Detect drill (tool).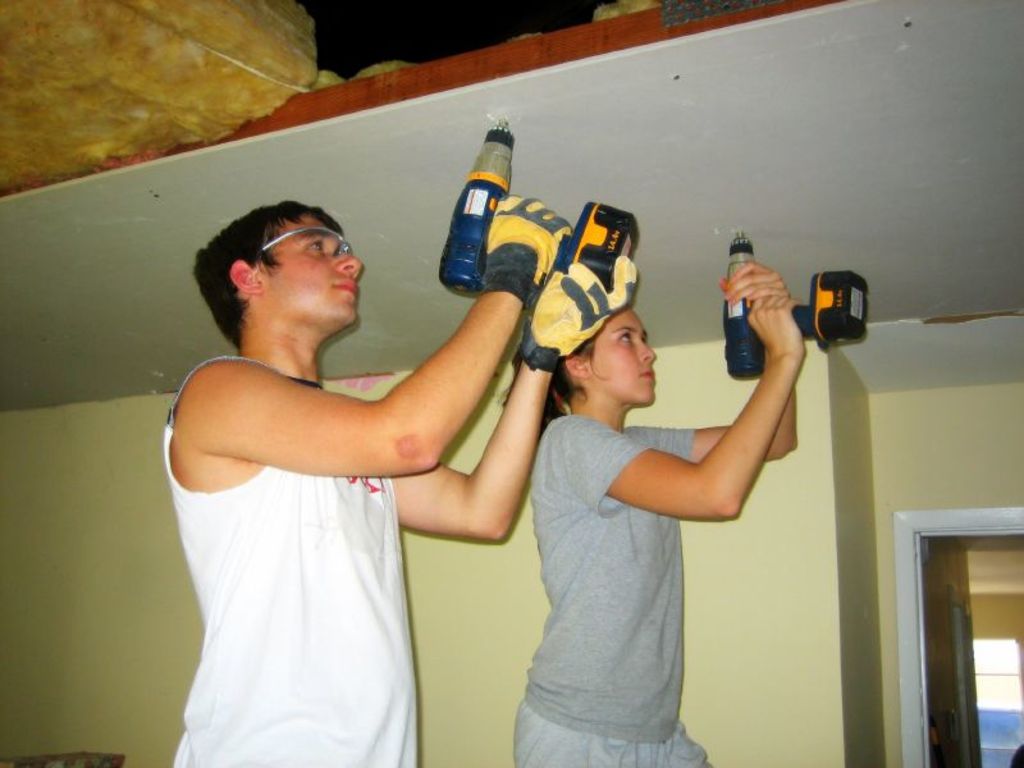
Detected at pyautogui.locateOnScreen(722, 232, 868, 379).
